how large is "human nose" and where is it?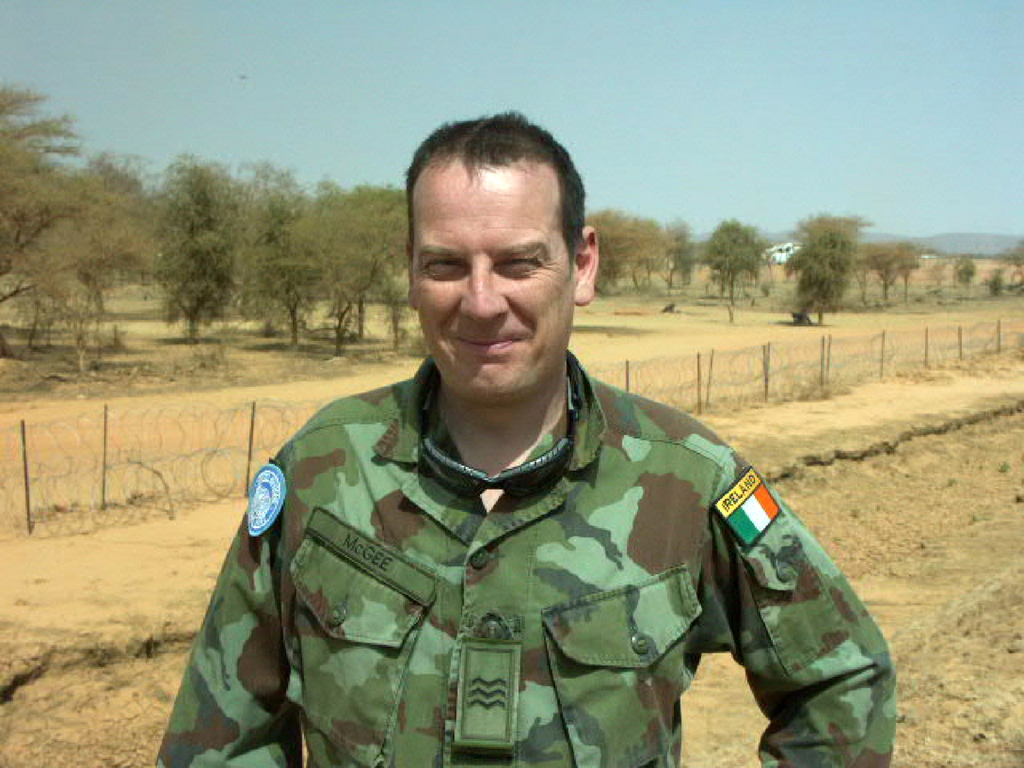
Bounding box: 458:254:508:322.
